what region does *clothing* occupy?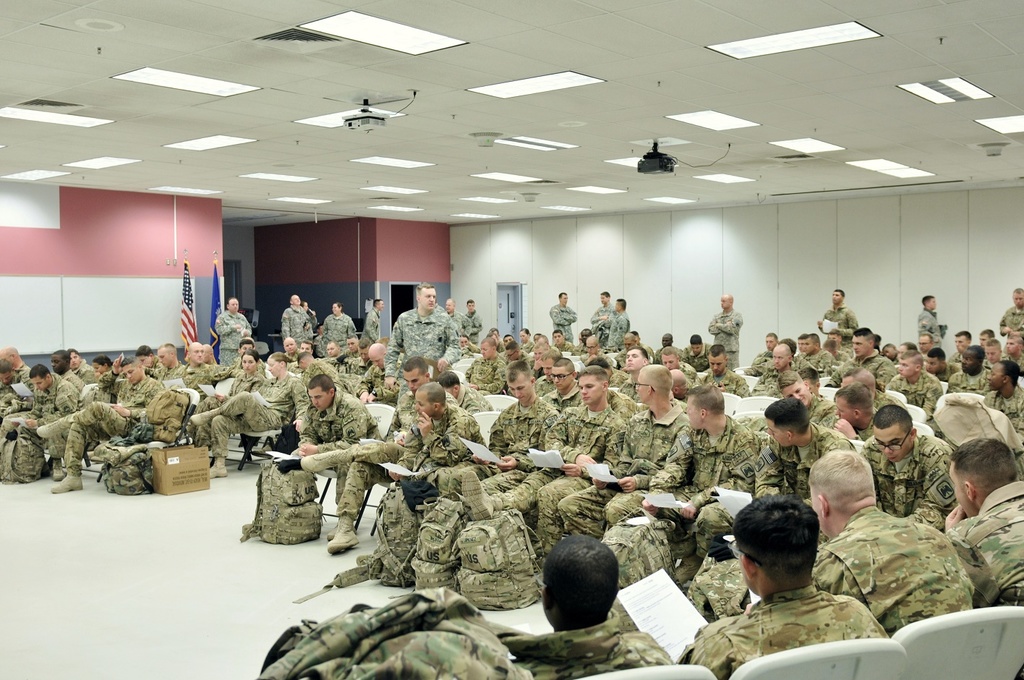
<box>951,365,988,391</box>.
